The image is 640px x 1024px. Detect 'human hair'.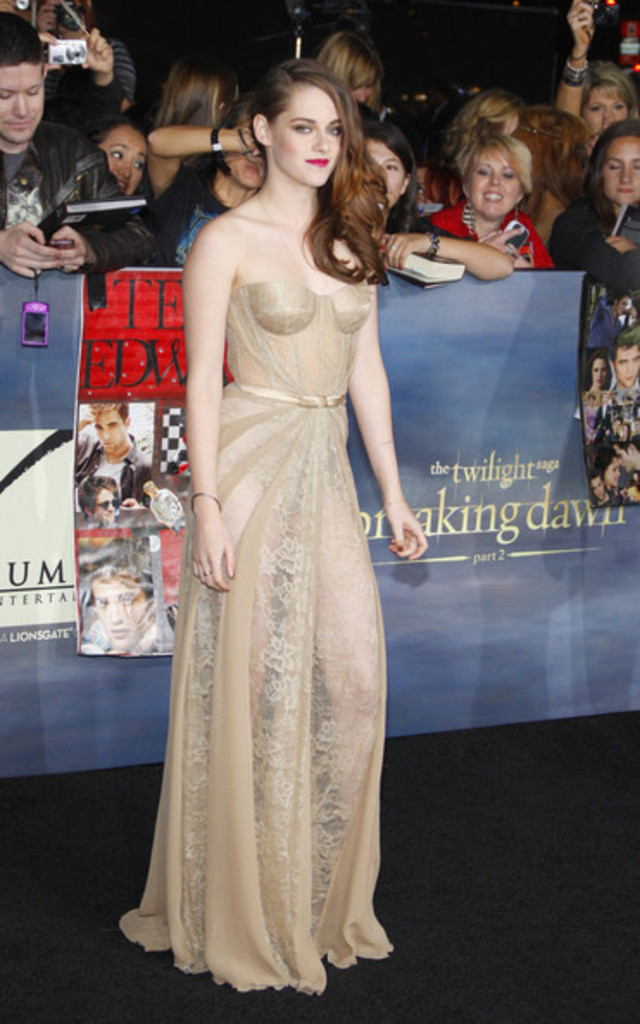
Detection: locate(574, 126, 638, 231).
